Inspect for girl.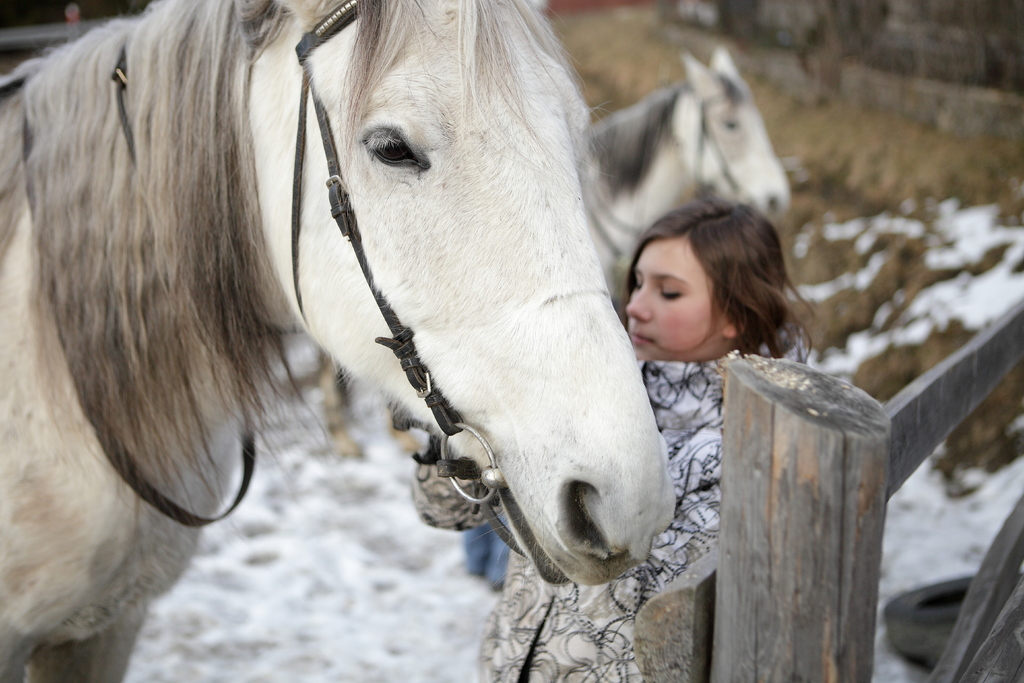
Inspection: select_region(479, 193, 819, 682).
